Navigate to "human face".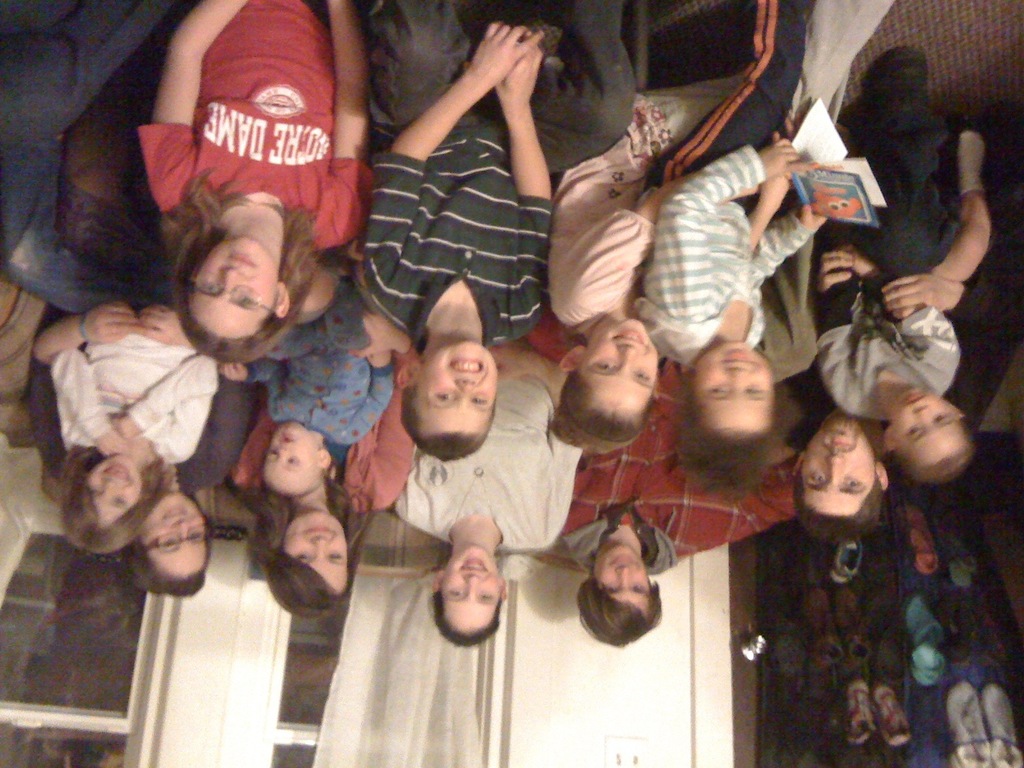
Navigation target: 888, 397, 956, 458.
